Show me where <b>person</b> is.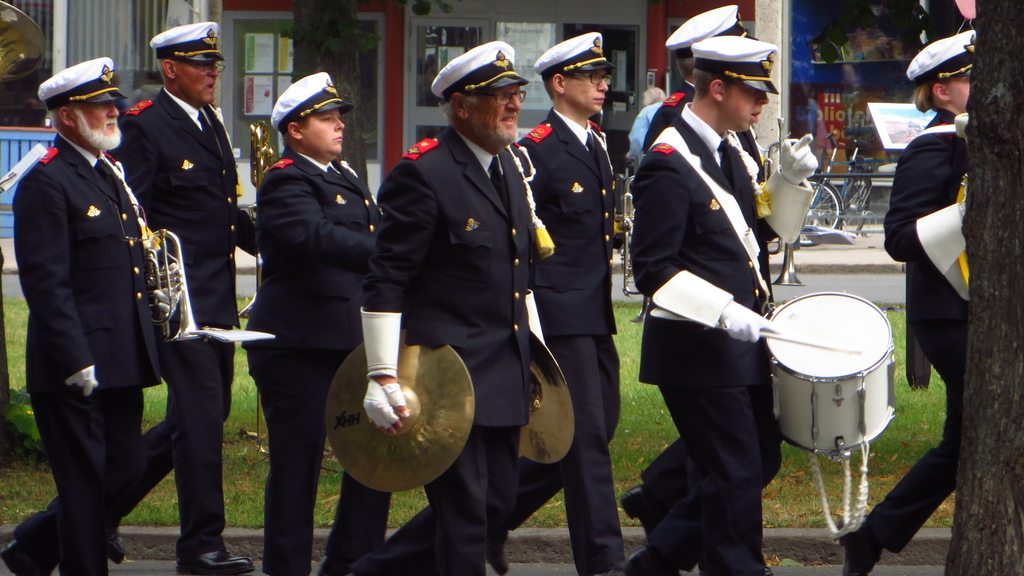
<b>person</b> is at {"left": 115, "top": 23, "right": 261, "bottom": 575}.
